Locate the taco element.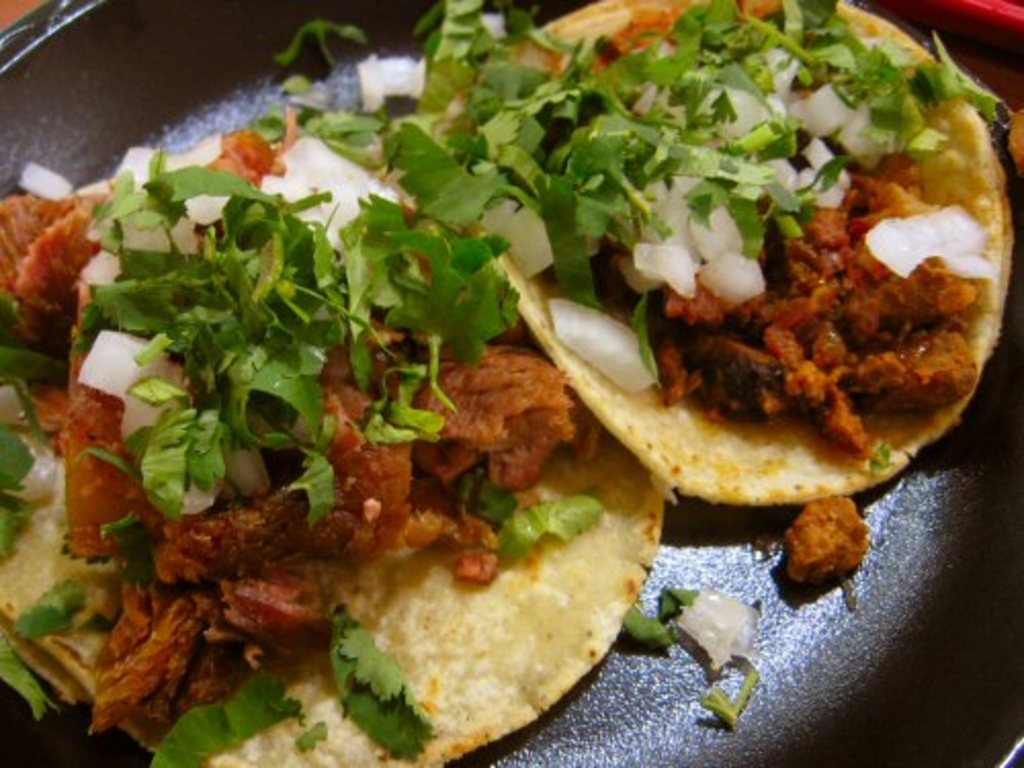
Element bbox: (0, 102, 674, 766).
